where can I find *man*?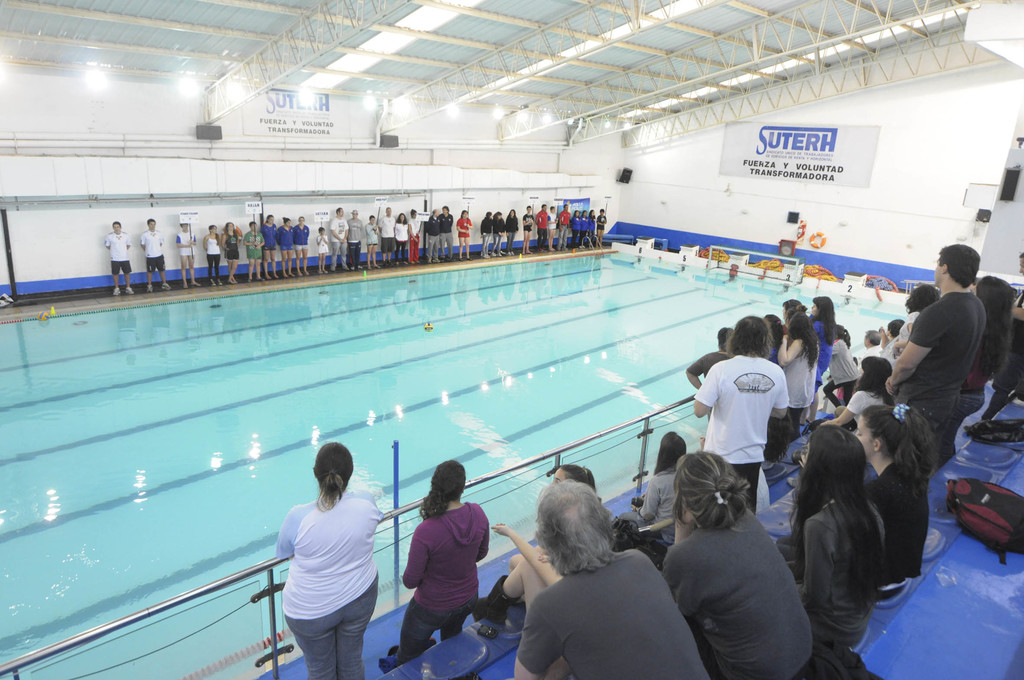
You can find it at l=692, t=311, r=790, b=515.
